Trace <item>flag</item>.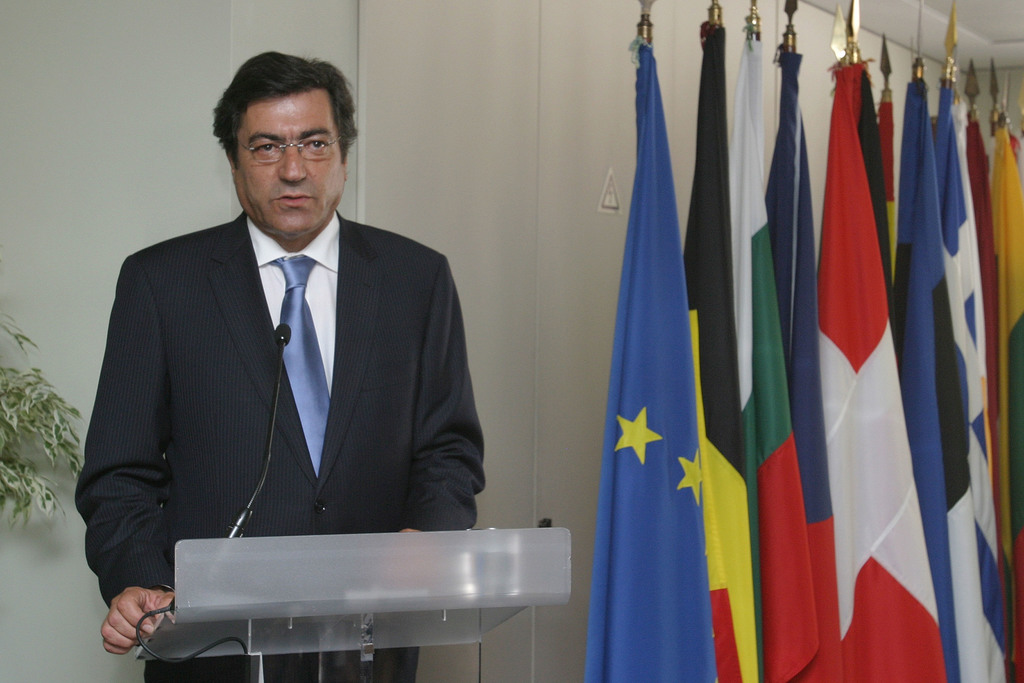
Traced to <bbox>797, 38, 932, 682</bbox>.
